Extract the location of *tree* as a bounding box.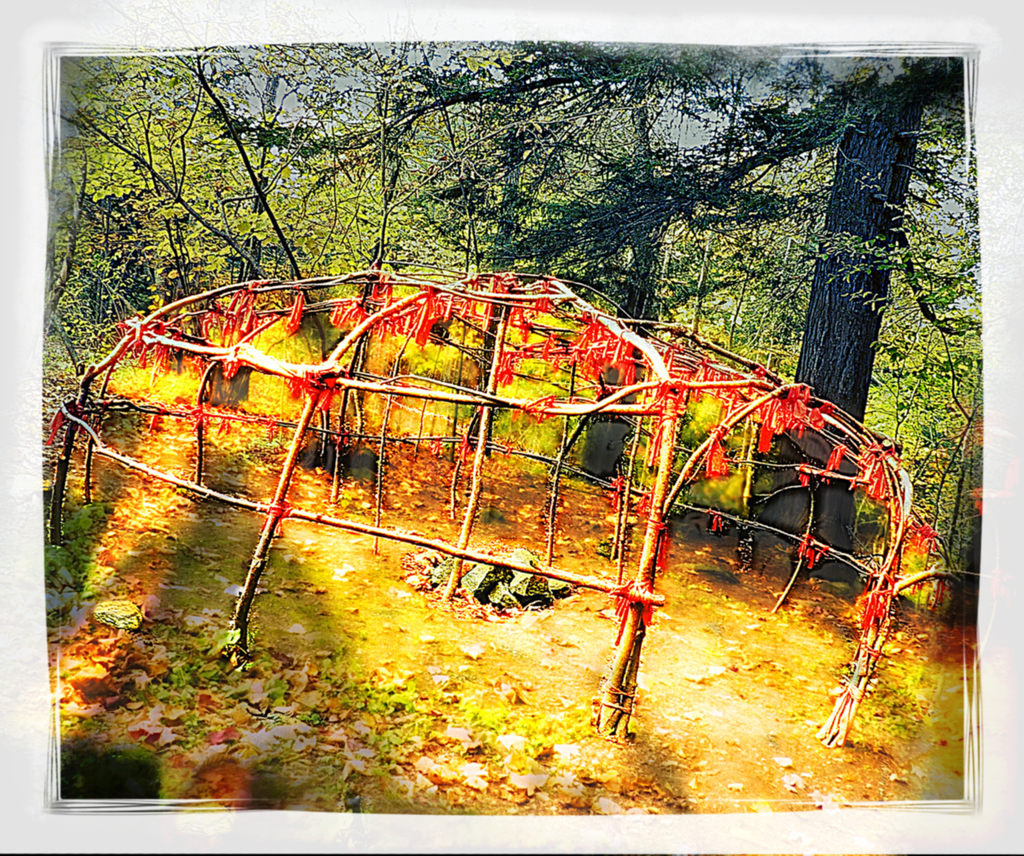
205,42,969,579.
